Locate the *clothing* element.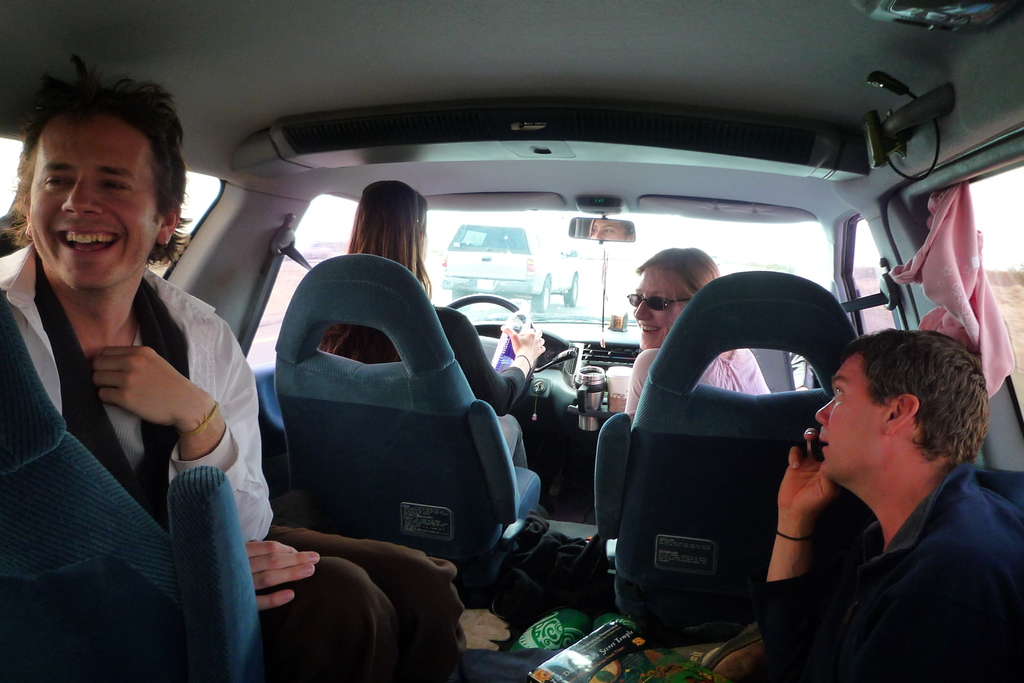
Element bbox: {"left": 792, "top": 435, "right": 1016, "bottom": 675}.
